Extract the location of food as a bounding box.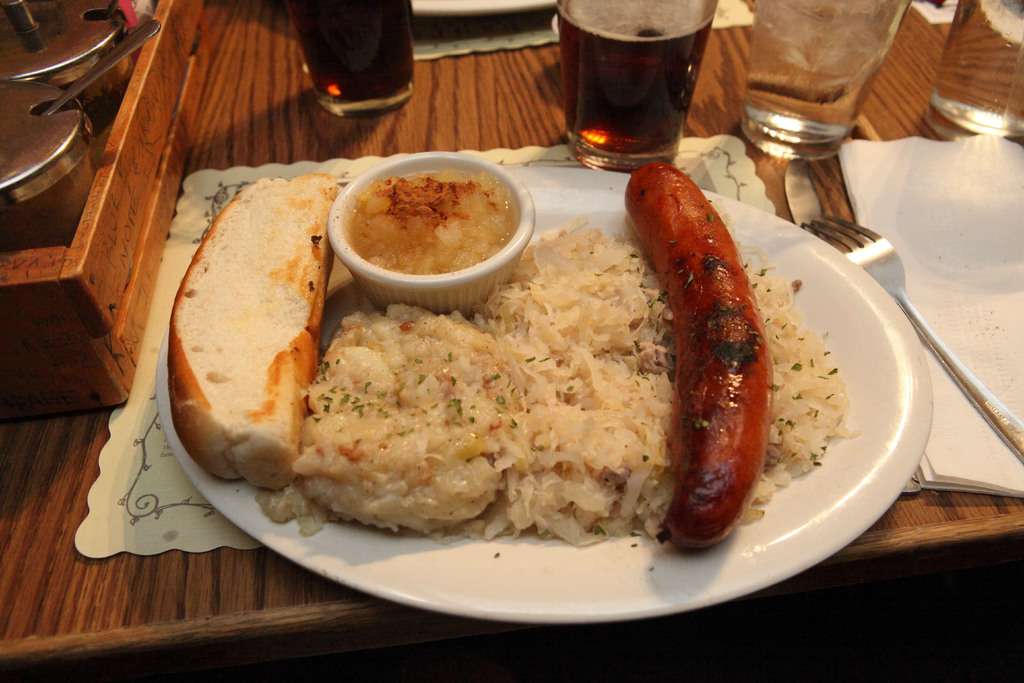
BBox(168, 174, 348, 493).
